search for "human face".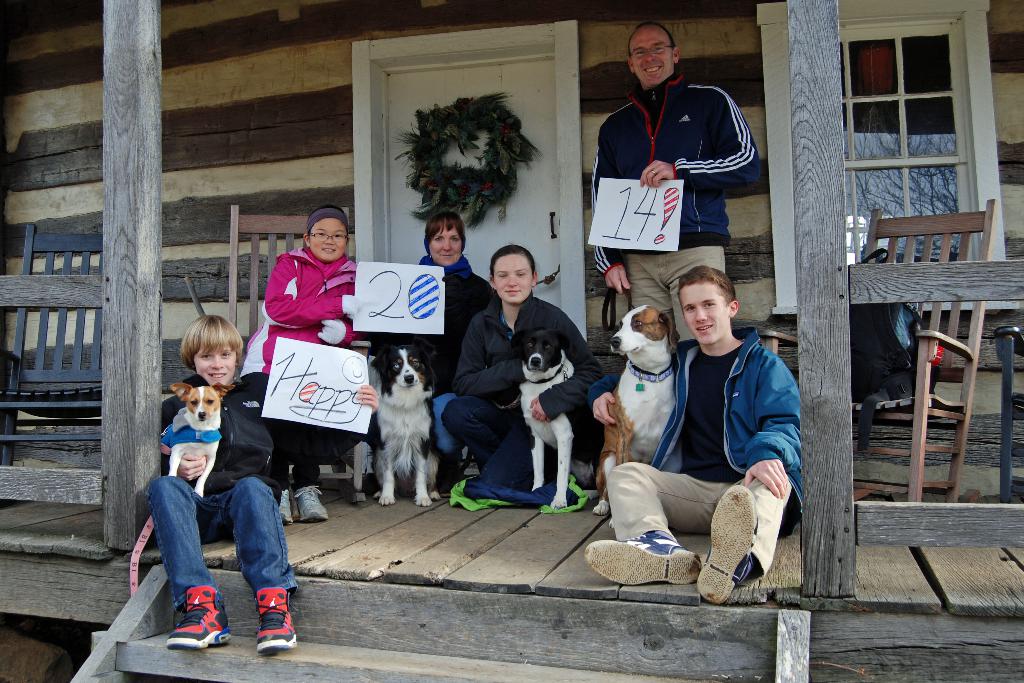
Found at locate(628, 27, 673, 88).
